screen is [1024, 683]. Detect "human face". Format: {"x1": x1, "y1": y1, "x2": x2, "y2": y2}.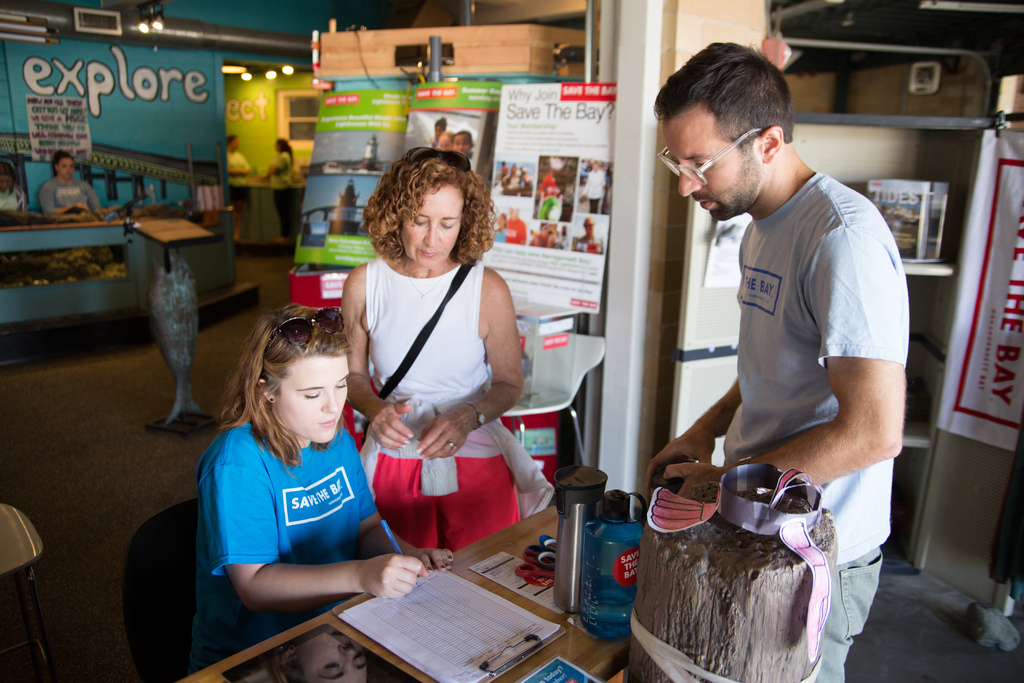
{"x1": 402, "y1": 187, "x2": 462, "y2": 268}.
